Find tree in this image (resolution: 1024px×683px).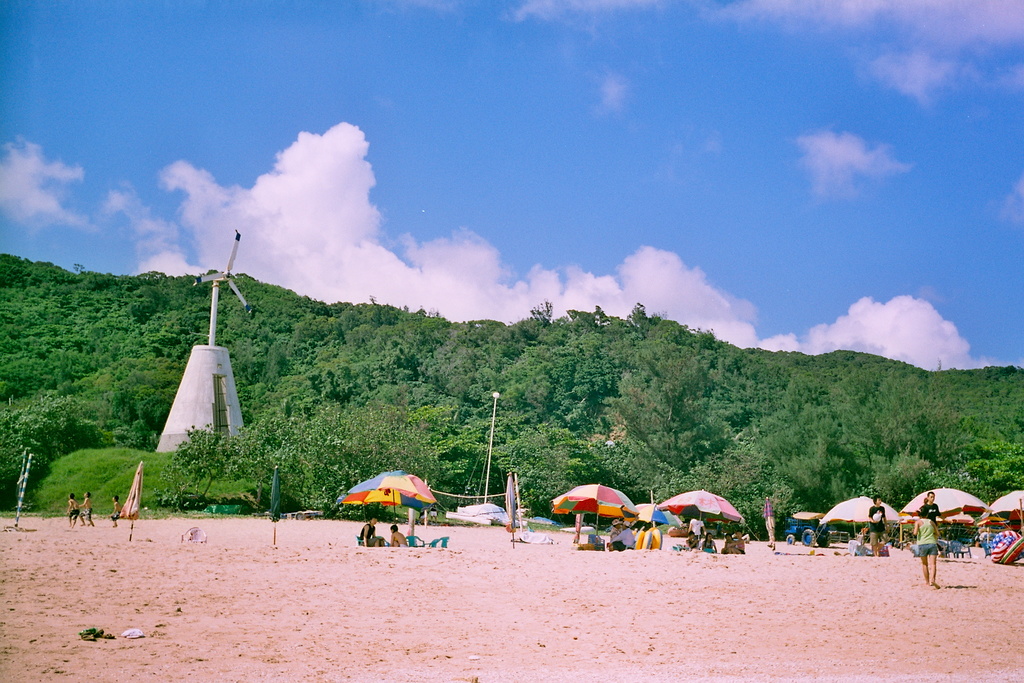
Rect(604, 338, 740, 473).
